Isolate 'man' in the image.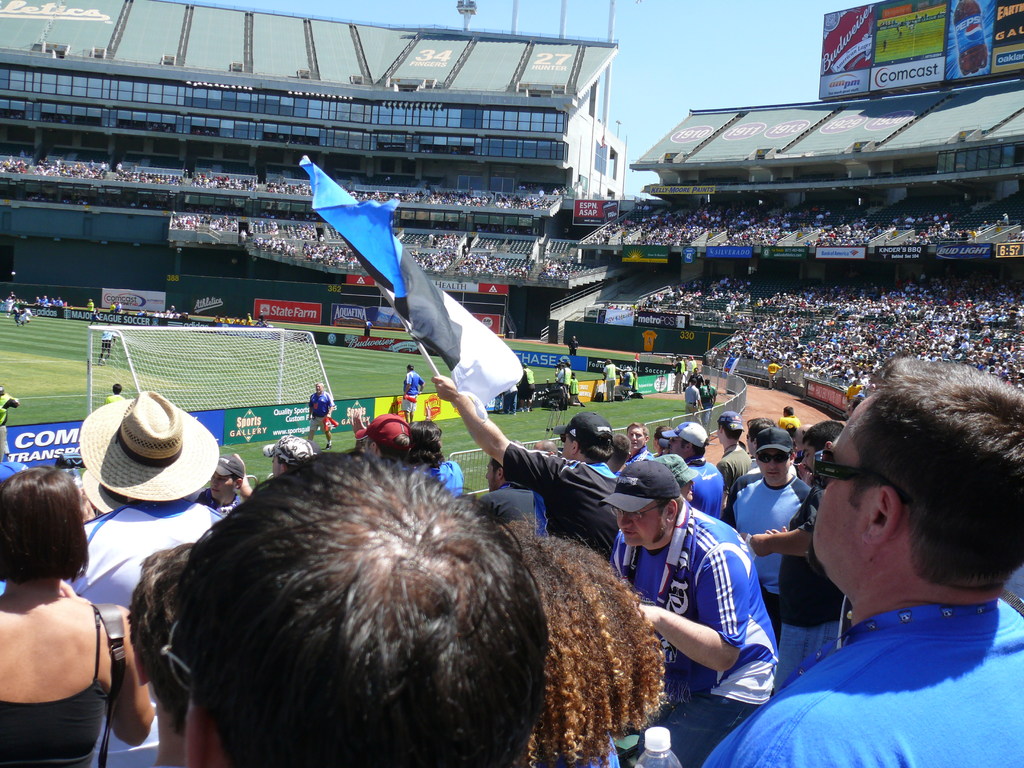
Isolated region: select_region(655, 425, 726, 523).
